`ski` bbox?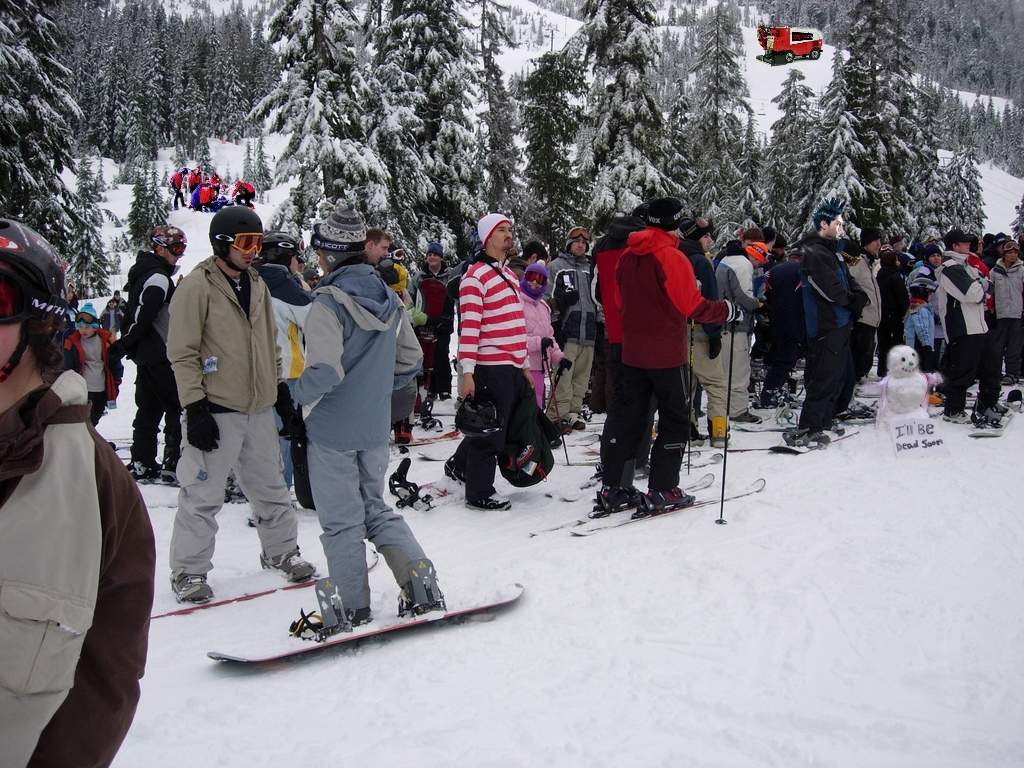
555 432 600 447
